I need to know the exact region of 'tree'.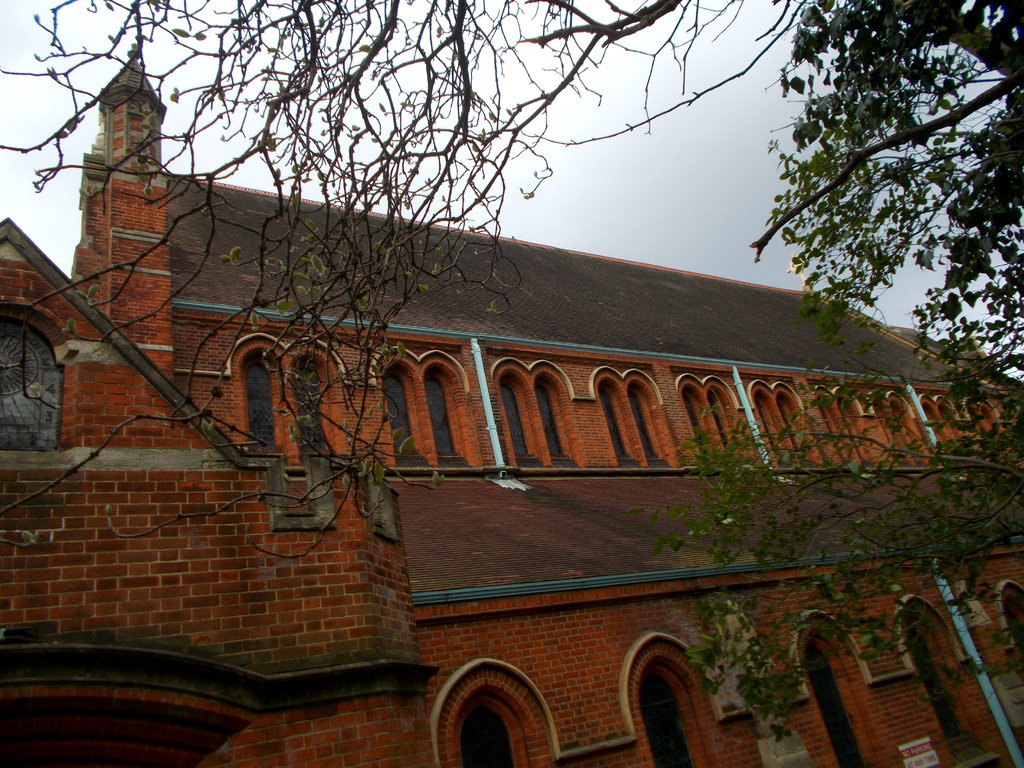
Region: l=735, t=17, r=1007, b=379.
